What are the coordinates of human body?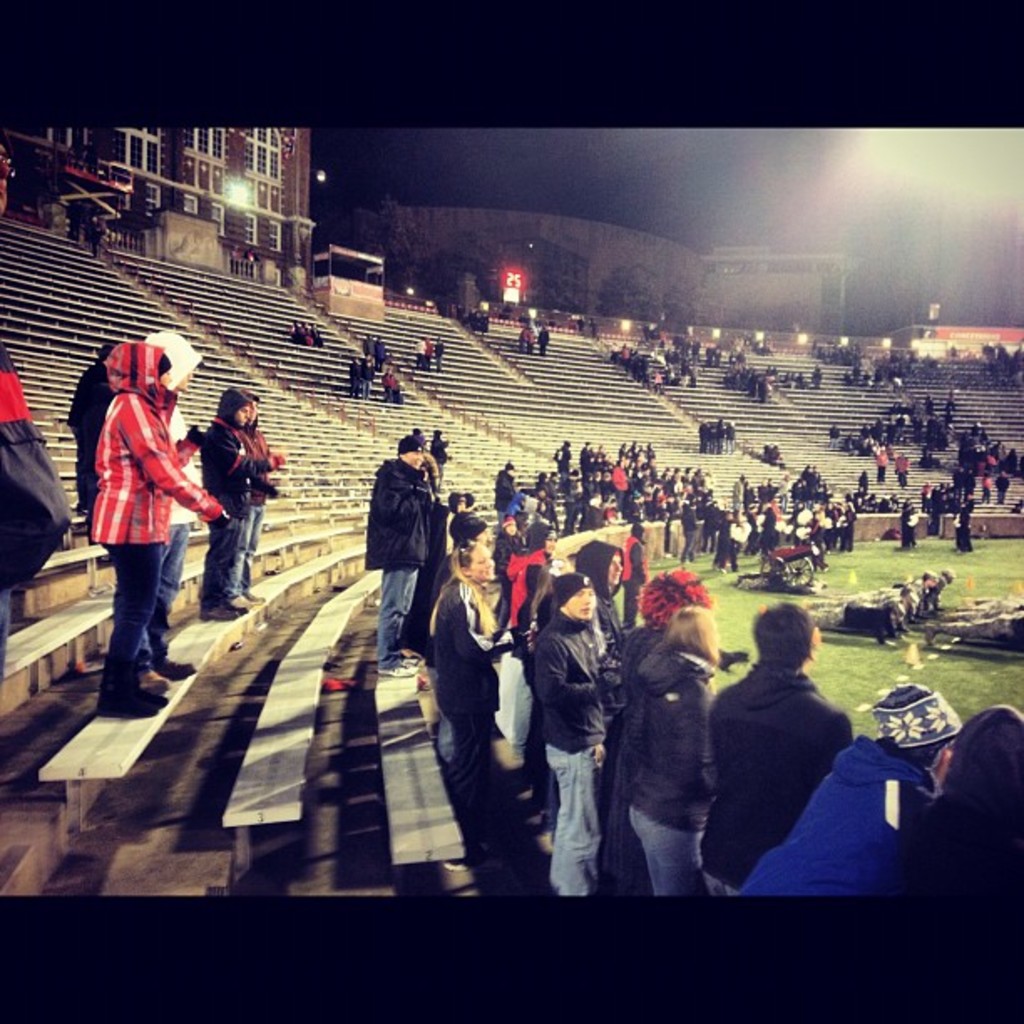
Rect(627, 601, 713, 912).
